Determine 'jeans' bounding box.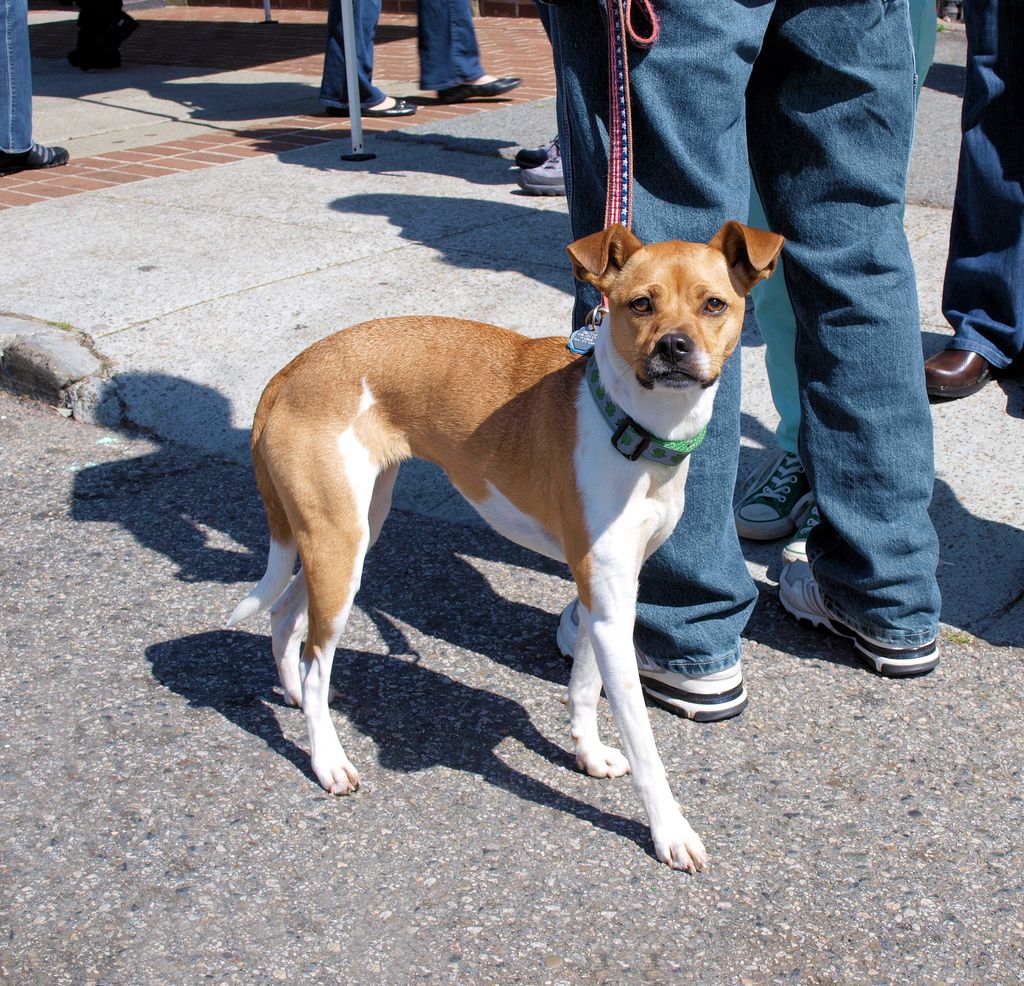
Determined: (330, 0, 491, 105).
